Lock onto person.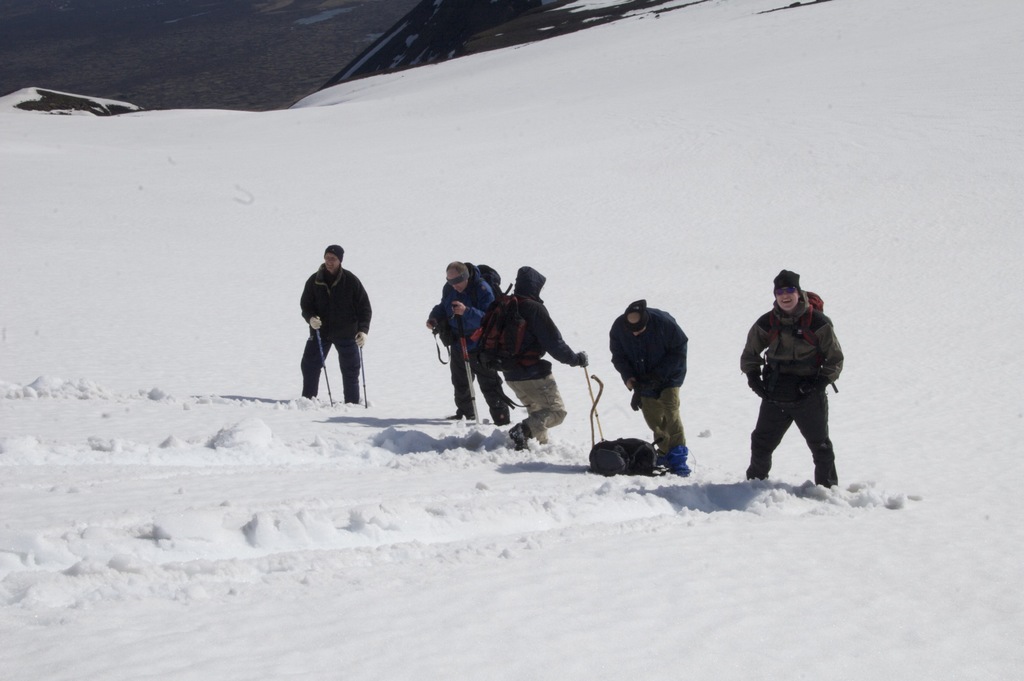
Locked: {"x1": 747, "y1": 264, "x2": 845, "y2": 503}.
